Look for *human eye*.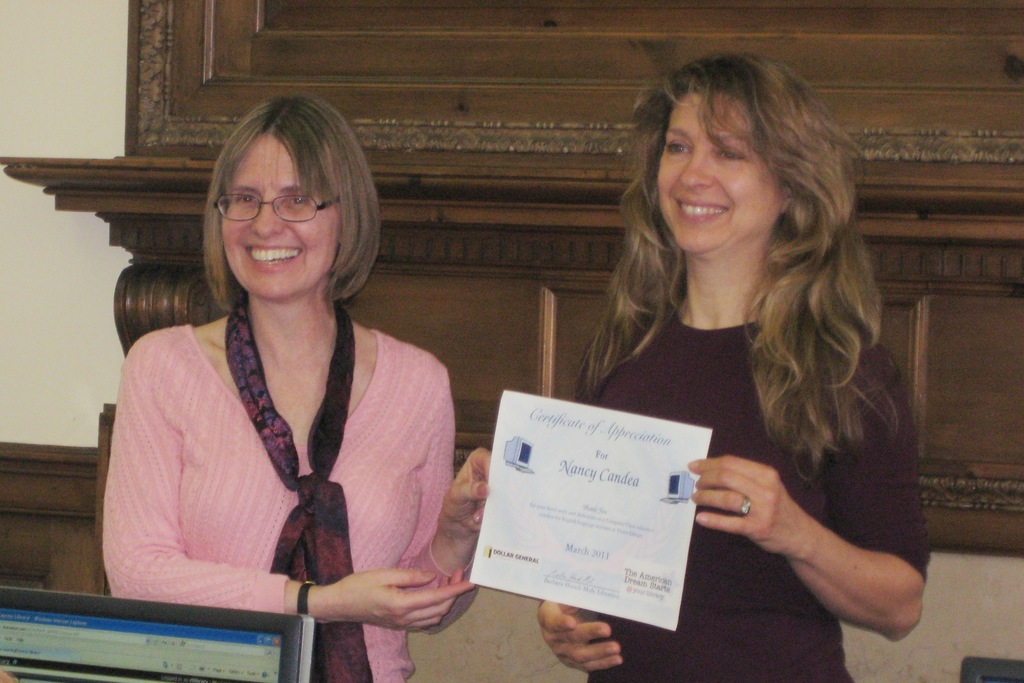
Found: 664:140:692:156.
